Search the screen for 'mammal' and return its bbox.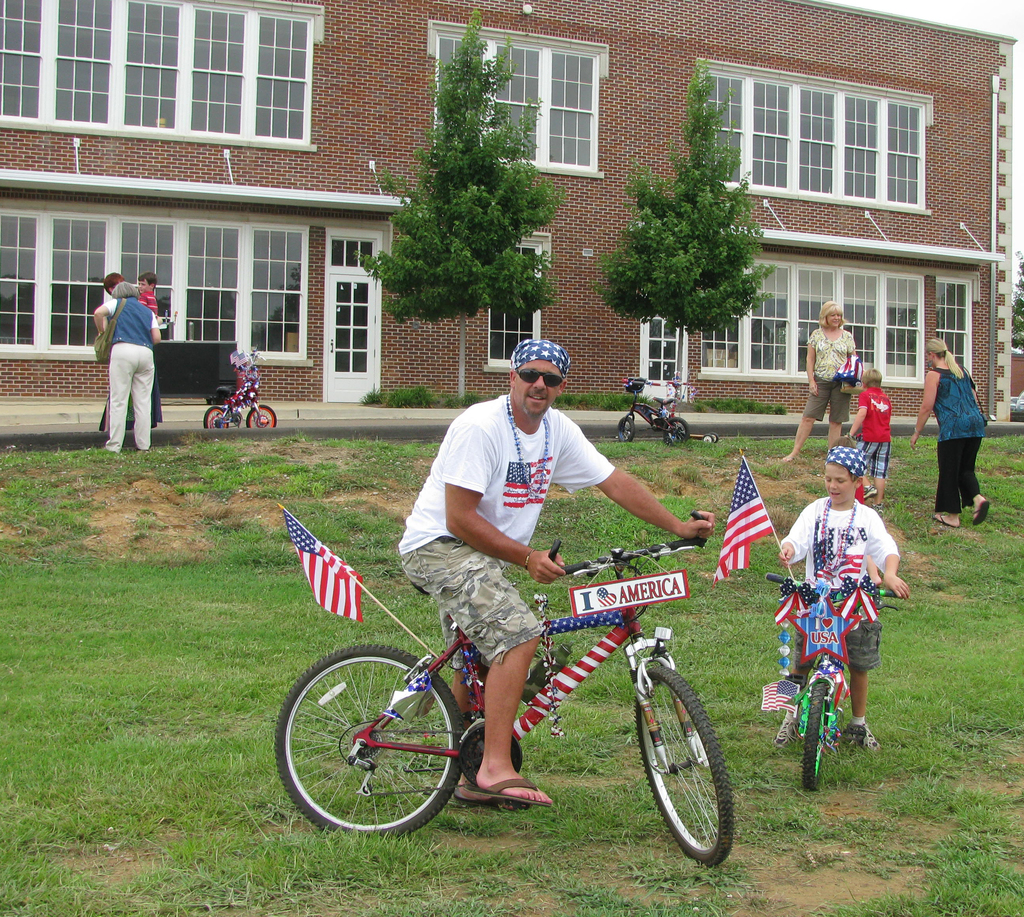
Found: bbox=[846, 368, 893, 514].
